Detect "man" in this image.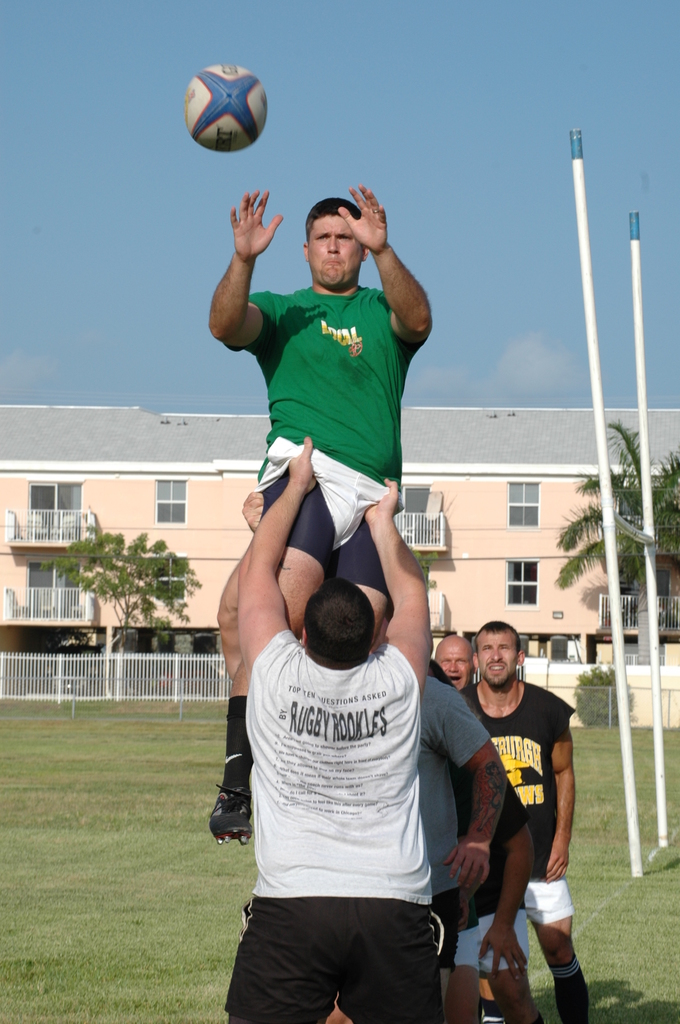
Detection: detection(210, 187, 439, 850).
